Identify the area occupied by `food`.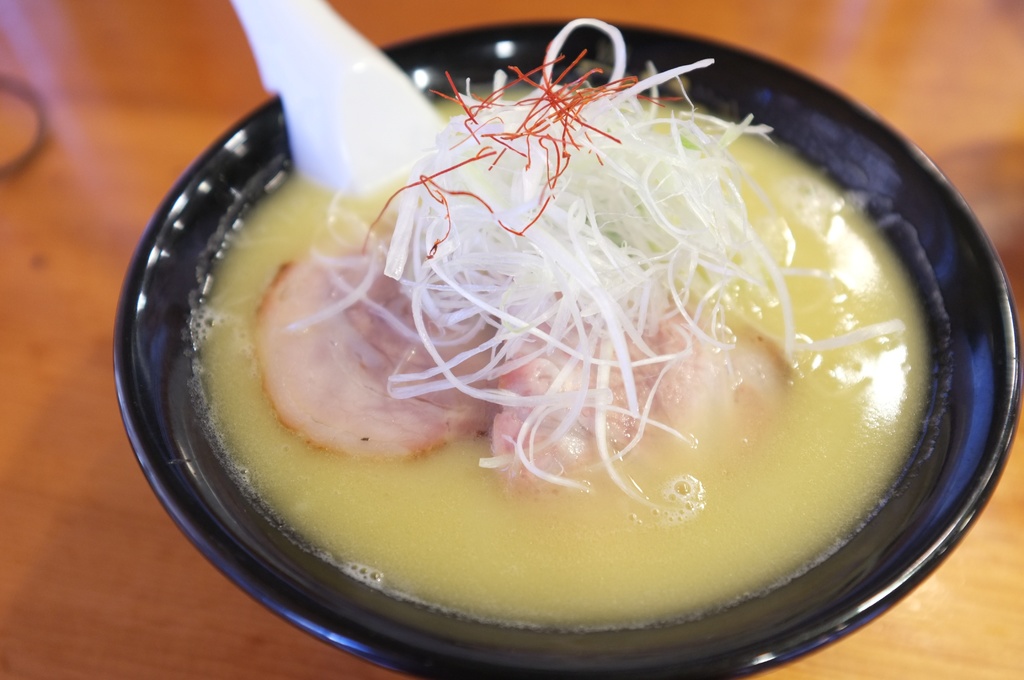
Area: <bbox>182, 13, 939, 636</bbox>.
